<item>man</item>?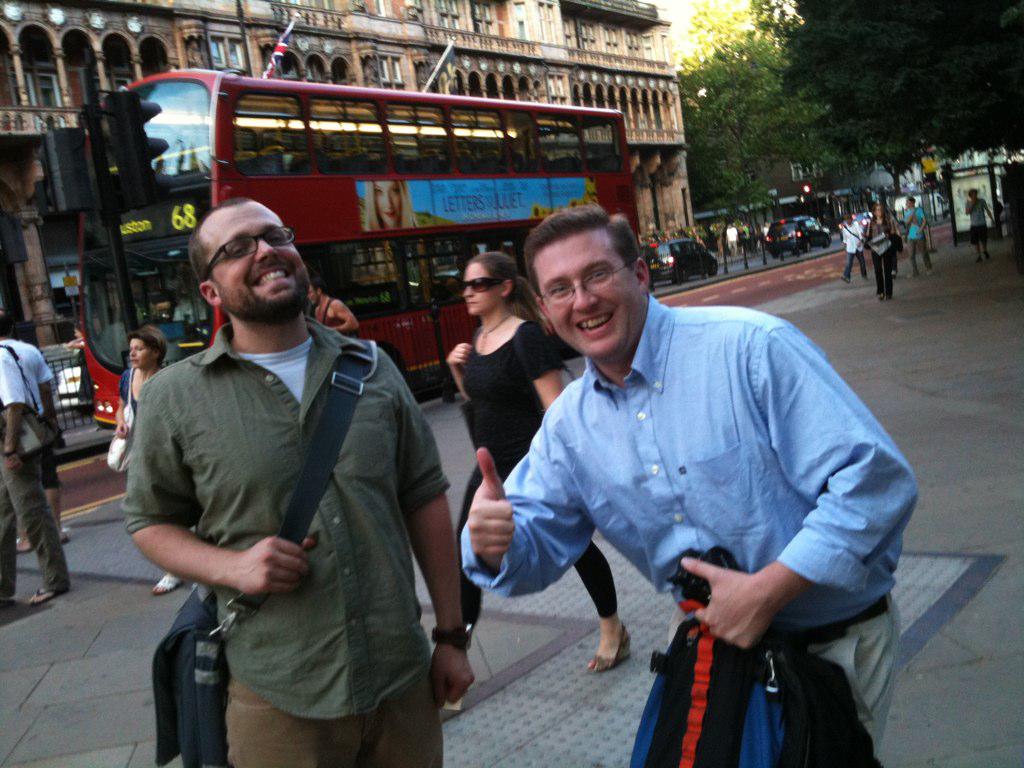
bbox=(0, 318, 68, 606)
